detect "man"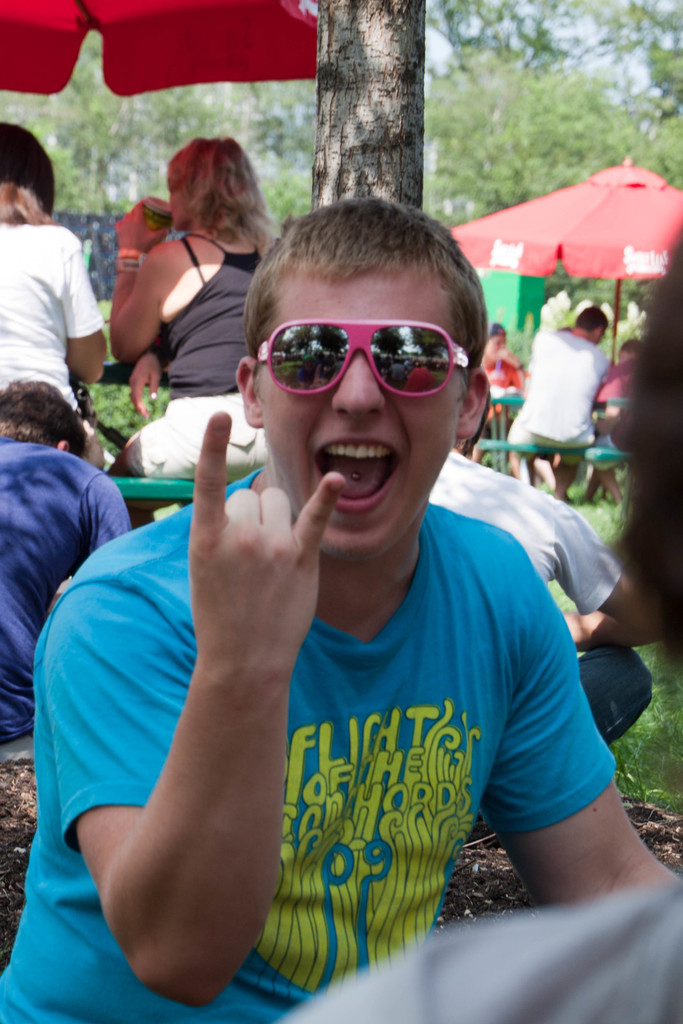
x1=505, y1=302, x2=610, y2=500
